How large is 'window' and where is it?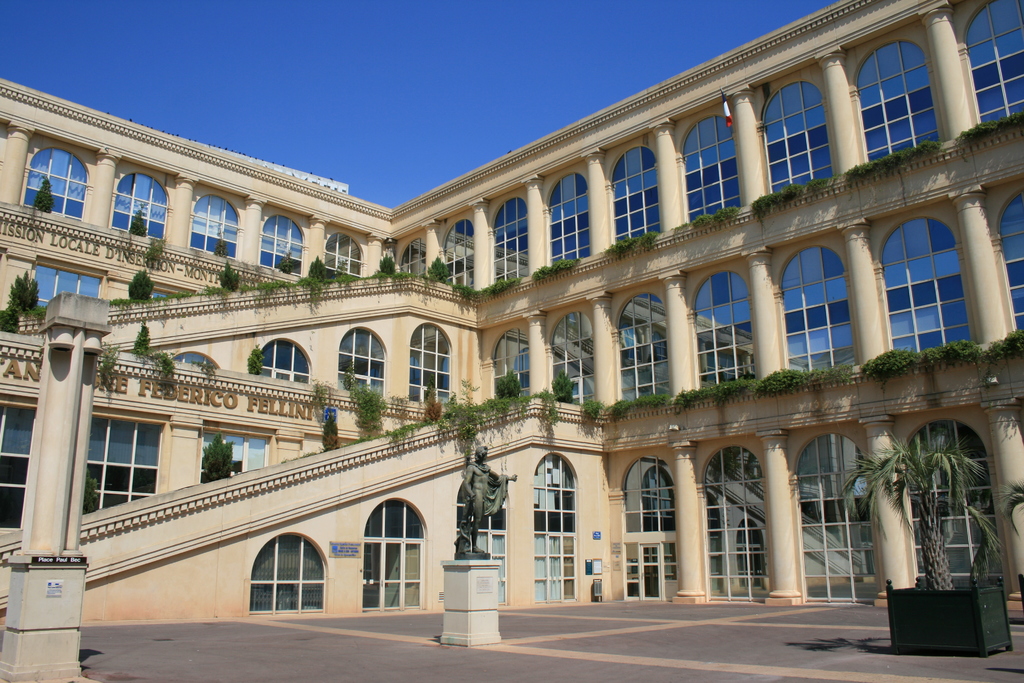
Bounding box: rect(969, 0, 1023, 125).
